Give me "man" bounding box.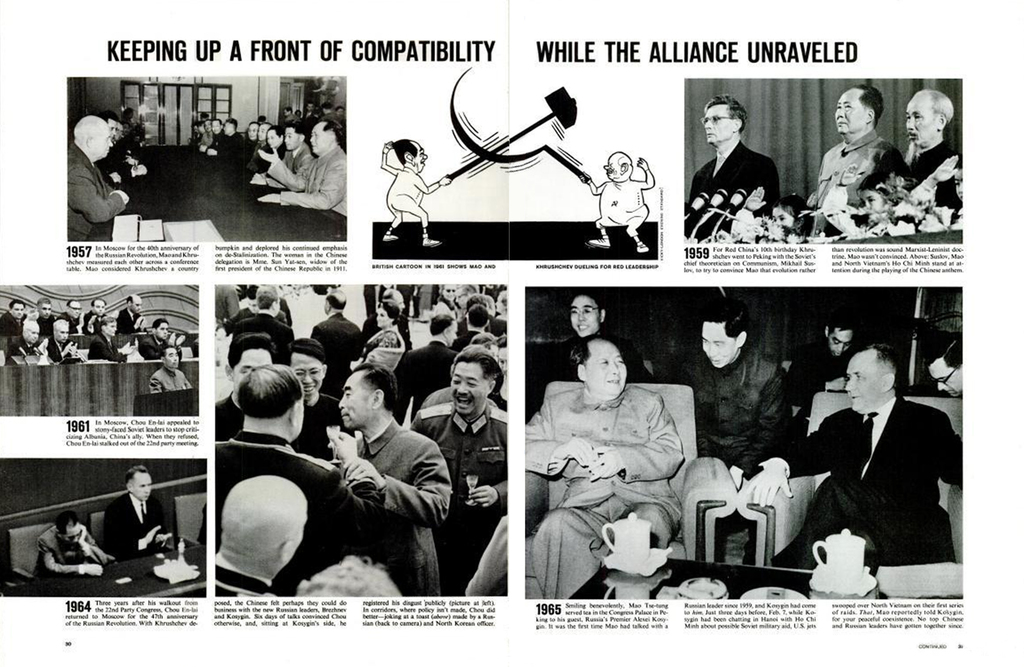
x1=33, y1=299, x2=58, y2=329.
